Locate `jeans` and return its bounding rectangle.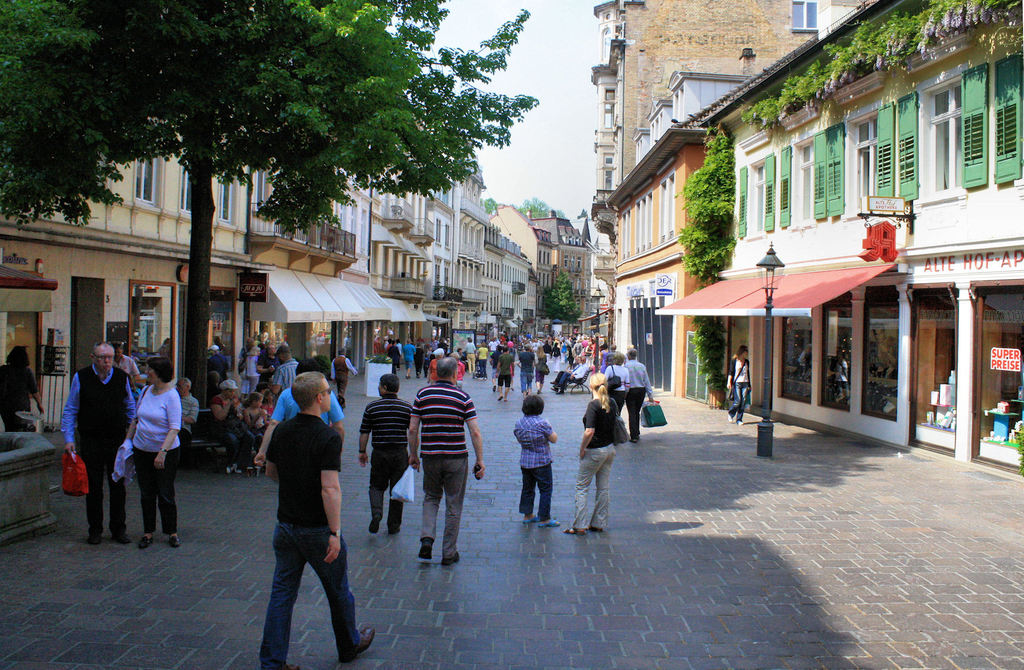
83/453/129/536.
